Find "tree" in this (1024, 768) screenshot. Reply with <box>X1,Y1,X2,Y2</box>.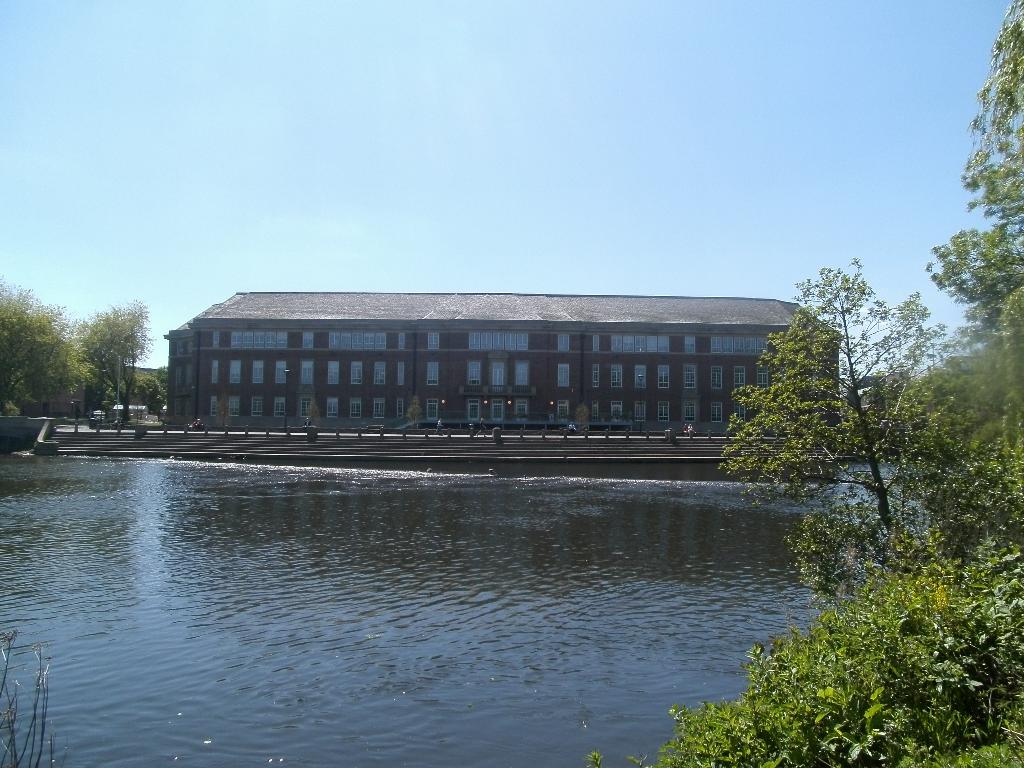
<box>988,275,1023,468</box>.
